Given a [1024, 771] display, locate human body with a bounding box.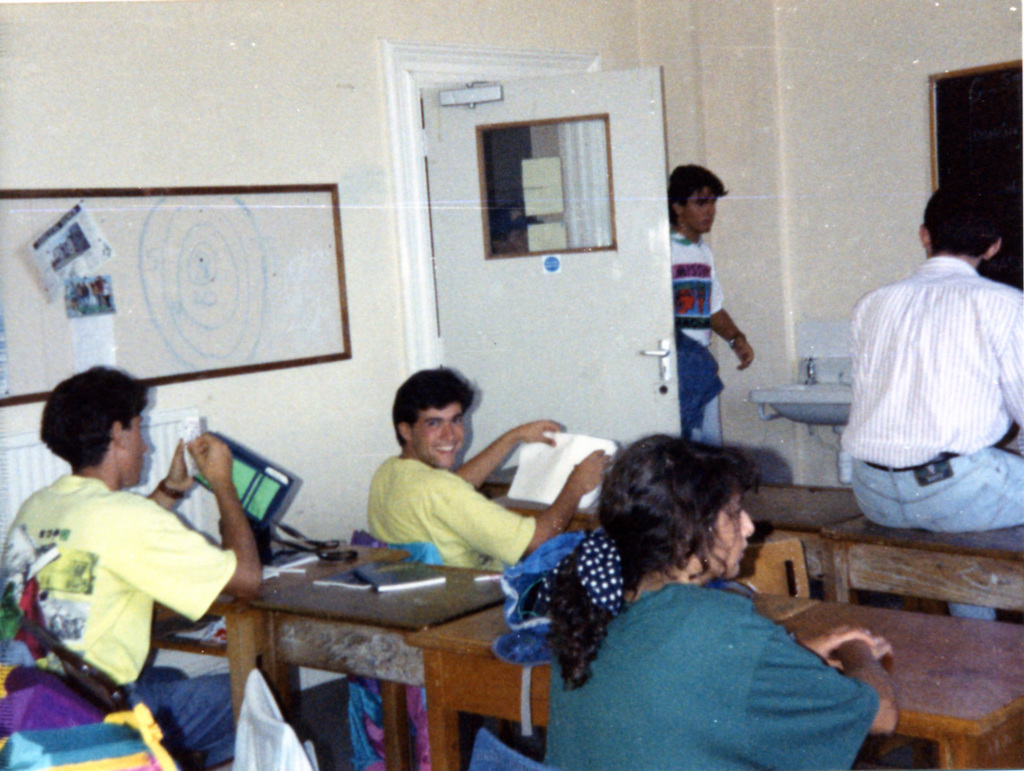
Located: 363/367/618/571.
